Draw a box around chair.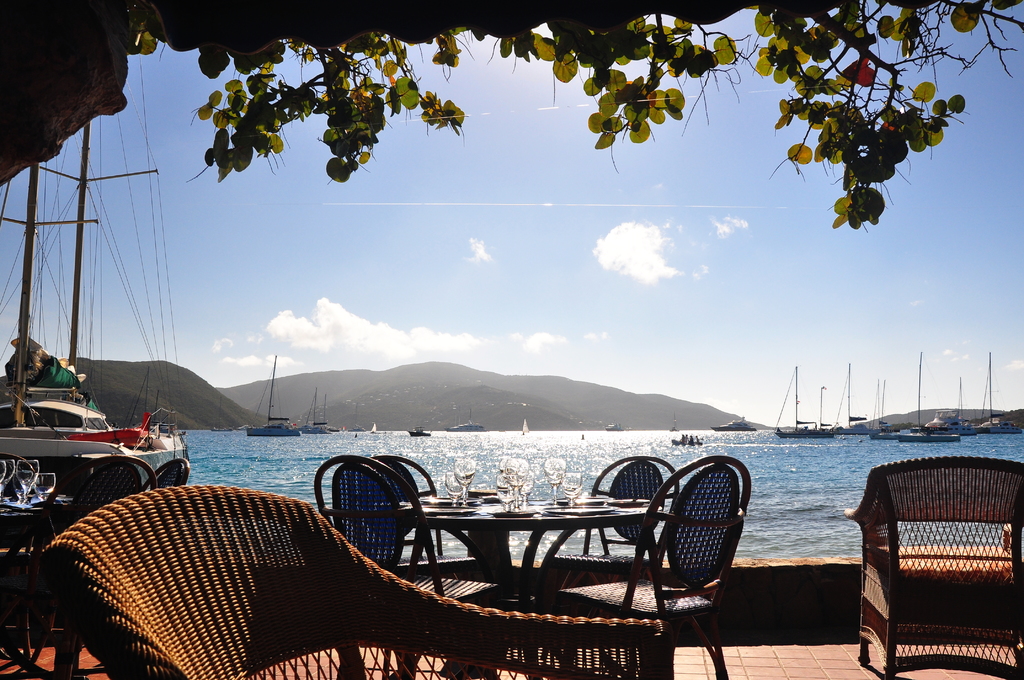
bbox=(38, 480, 665, 679).
